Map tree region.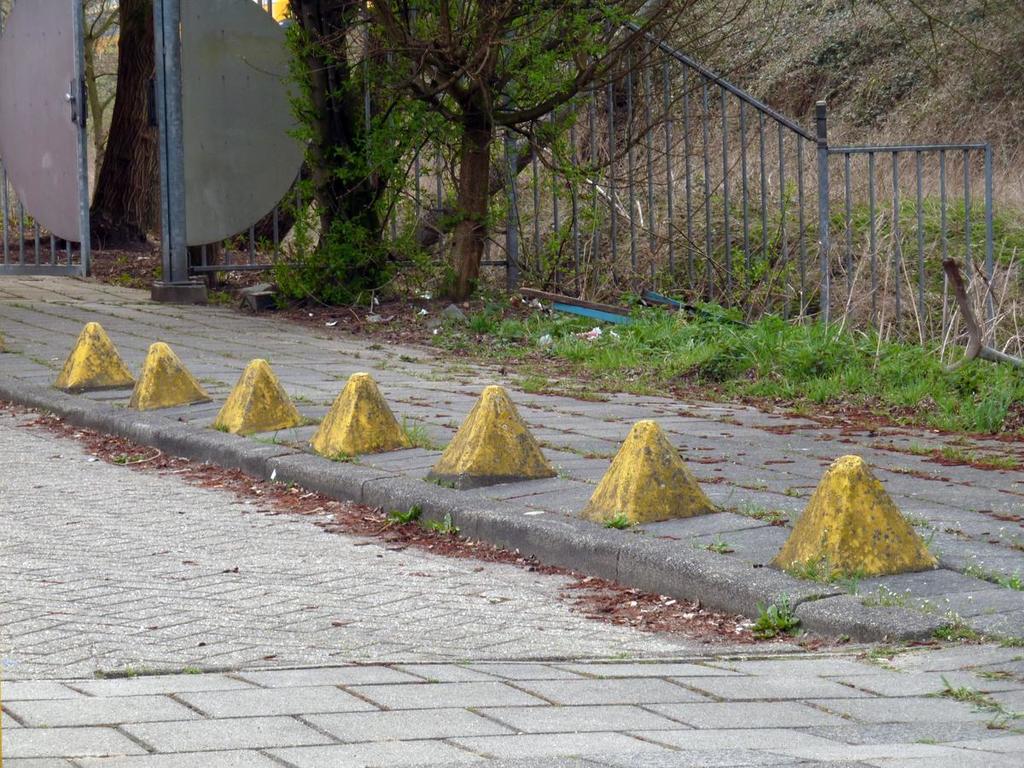
Mapped to box(90, 0, 154, 257).
